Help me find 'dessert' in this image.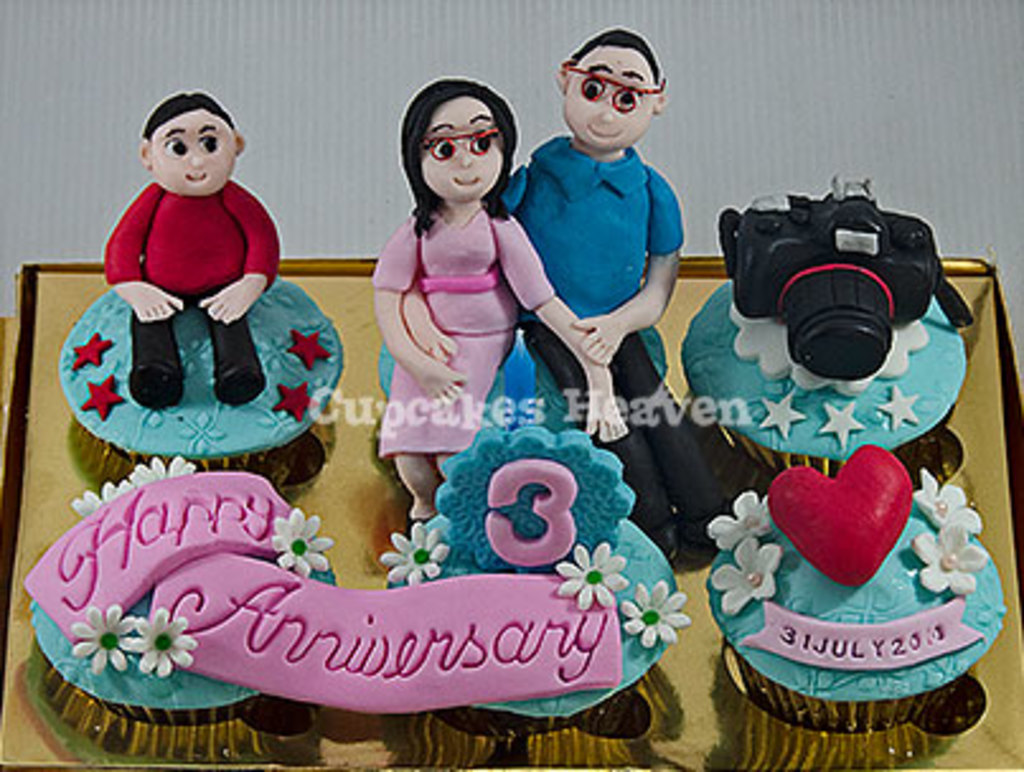
Found it: x1=681, y1=277, x2=973, y2=500.
